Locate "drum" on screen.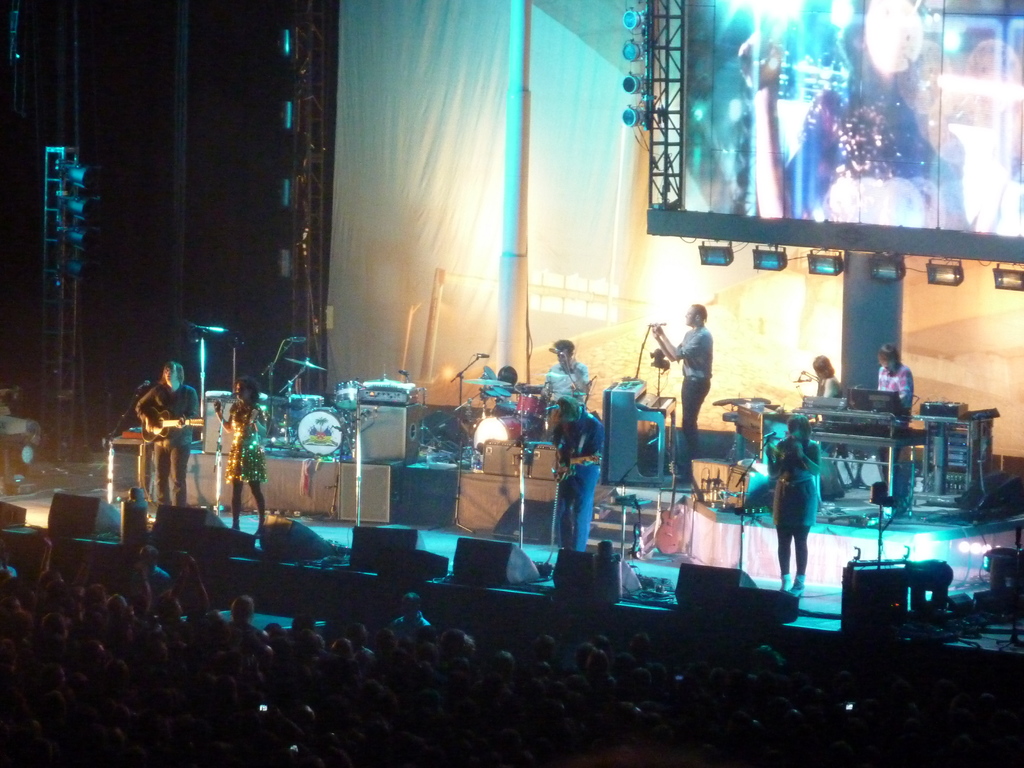
On screen at 470:413:518:452.
